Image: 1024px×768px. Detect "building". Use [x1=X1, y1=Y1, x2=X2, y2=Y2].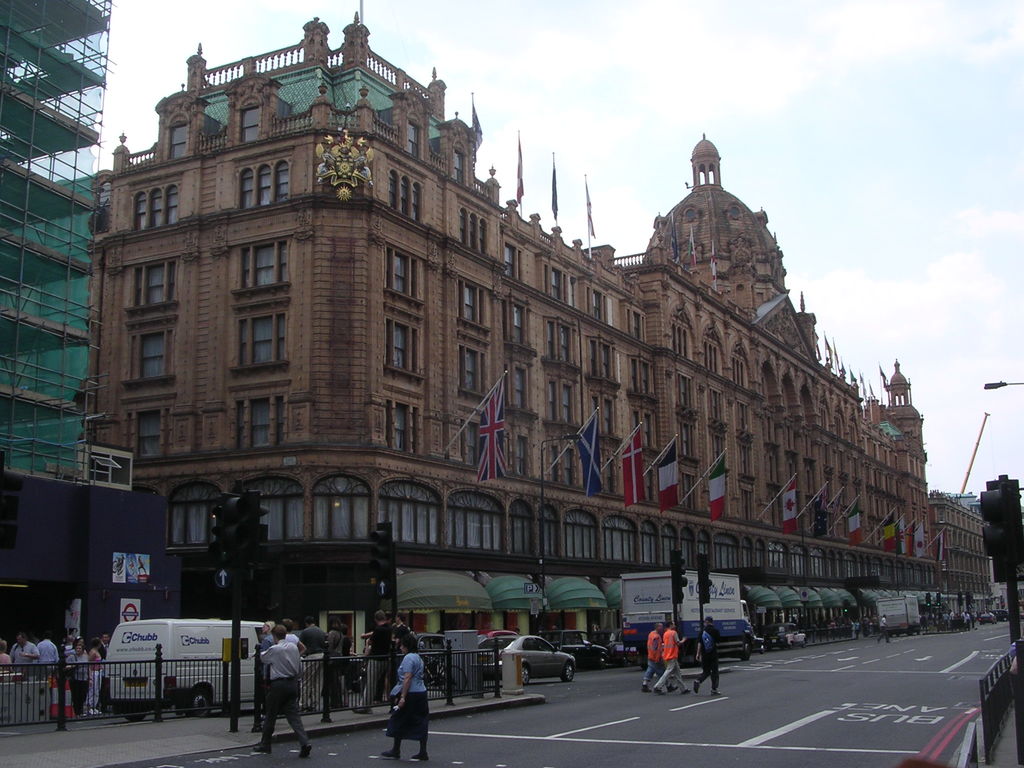
[x1=0, y1=0, x2=109, y2=646].
